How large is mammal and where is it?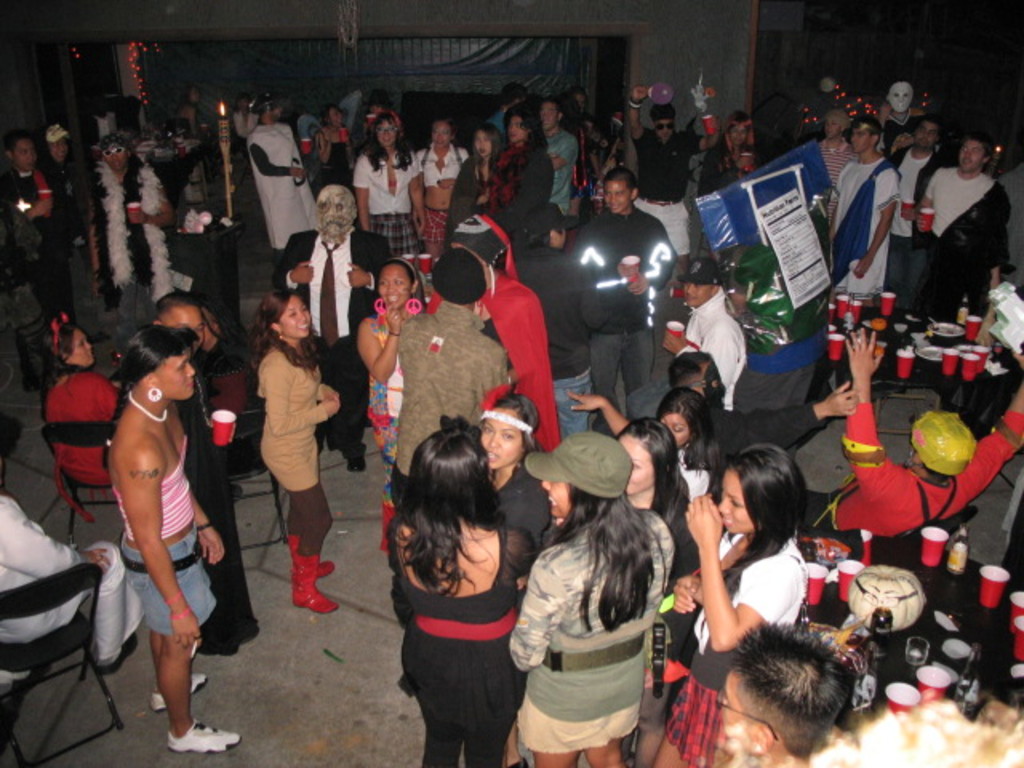
Bounding box: box(910, 133, 1008, 320).
